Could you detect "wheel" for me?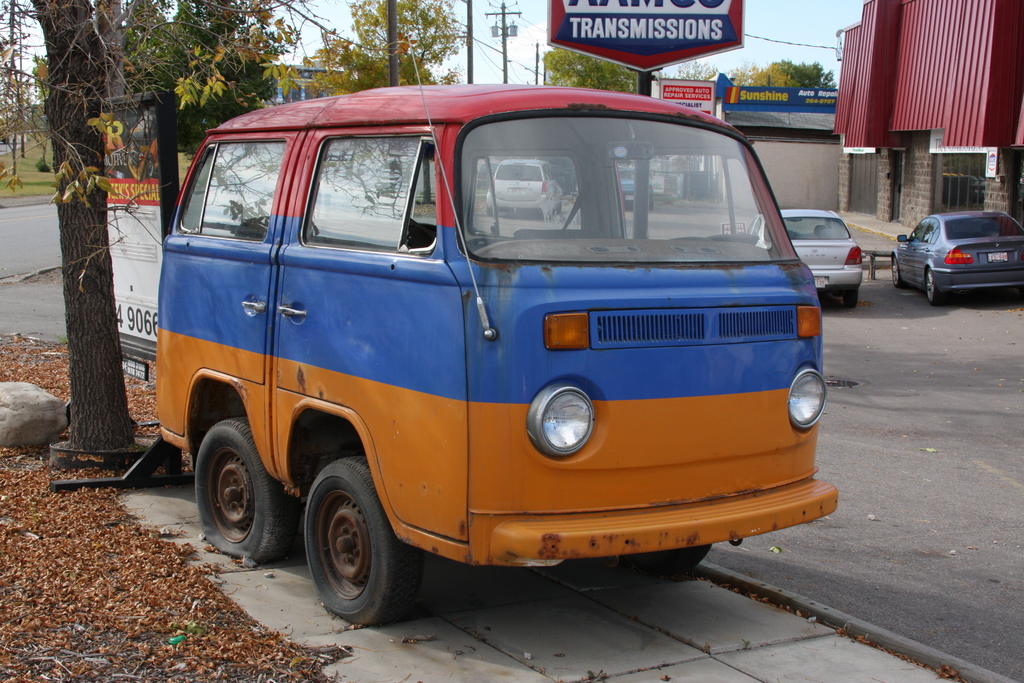
Detection result: x1=845 y1=292 x2=856 y2=309.
